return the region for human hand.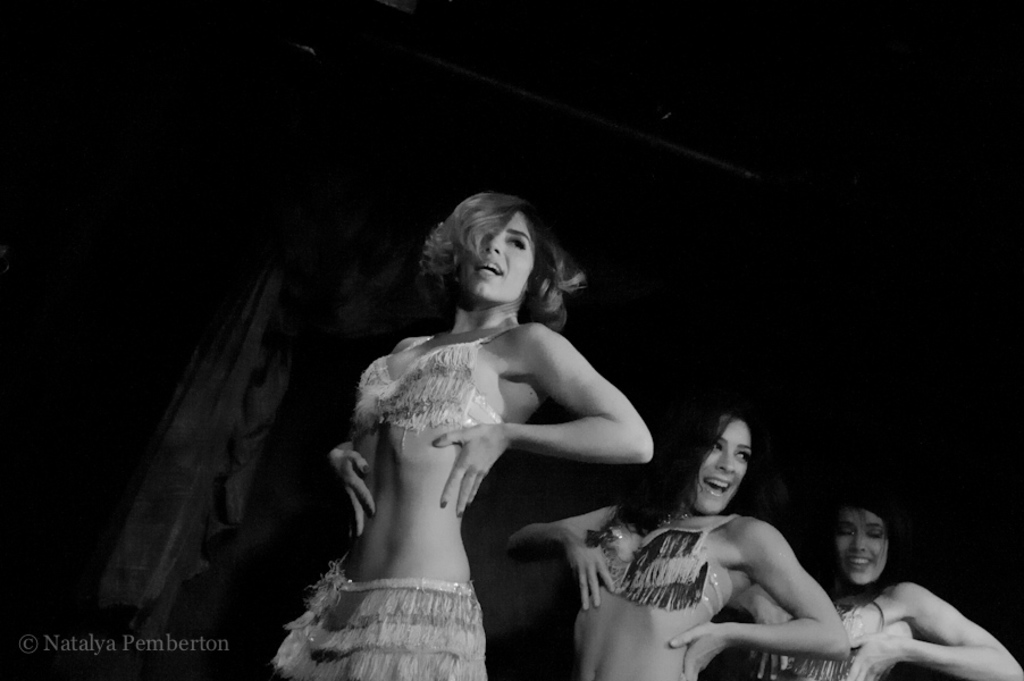
box=[430, 422, 513, 521].
